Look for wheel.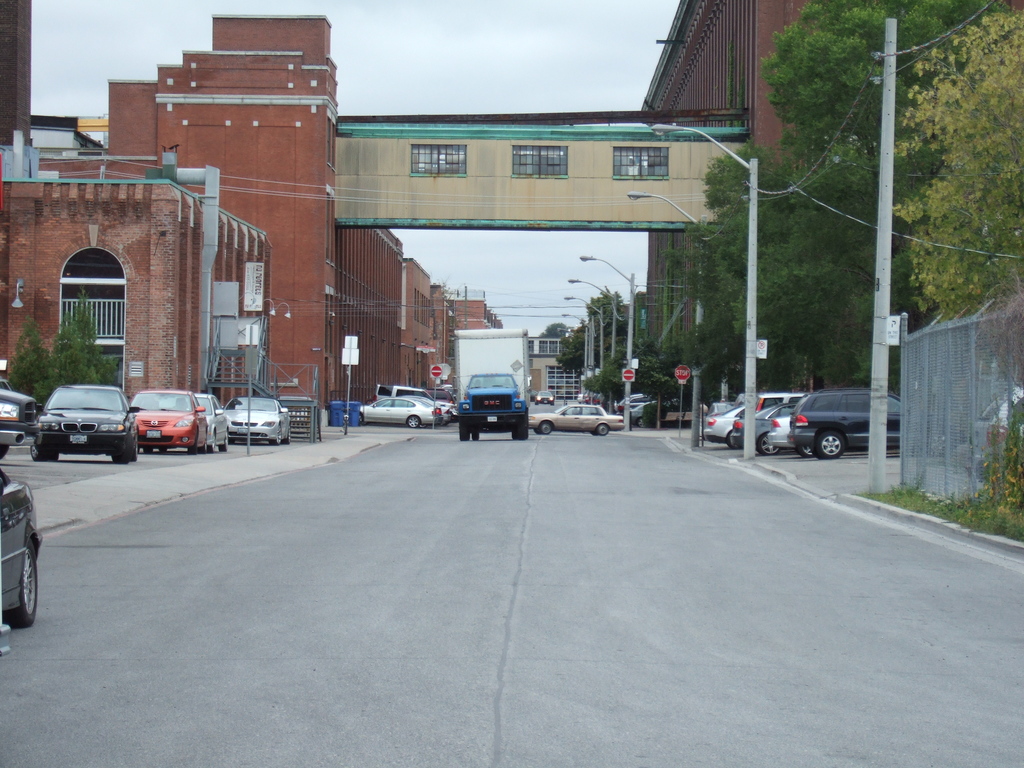
Found: region(29, 447, 39, 461).
